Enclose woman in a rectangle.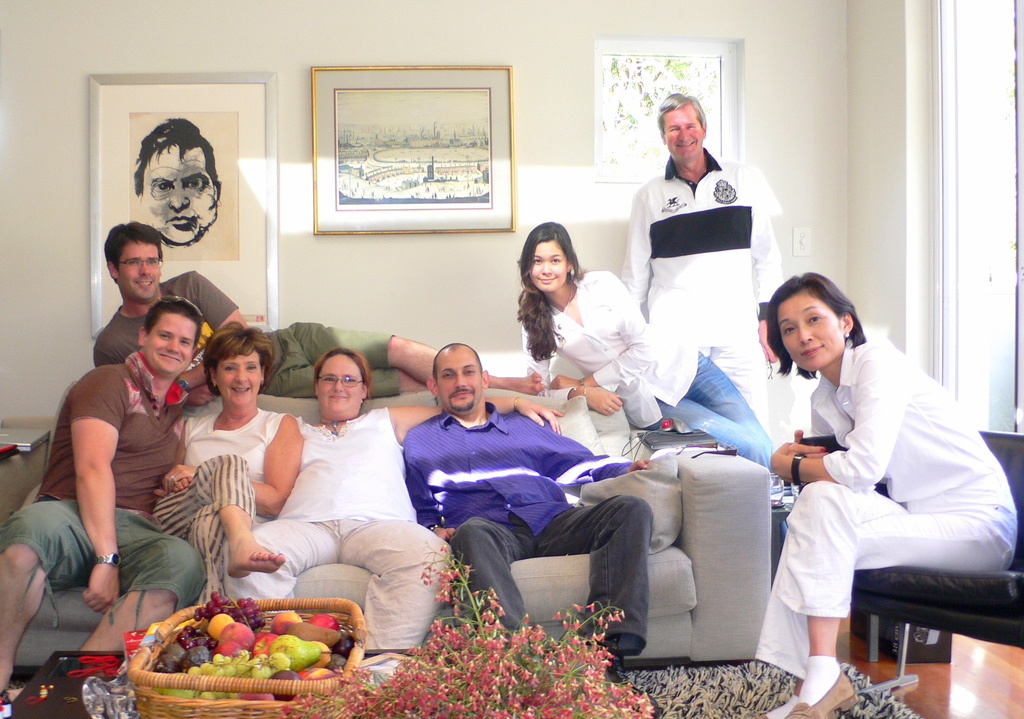
x1=754, y1=267, x2=1019, y2=718.
